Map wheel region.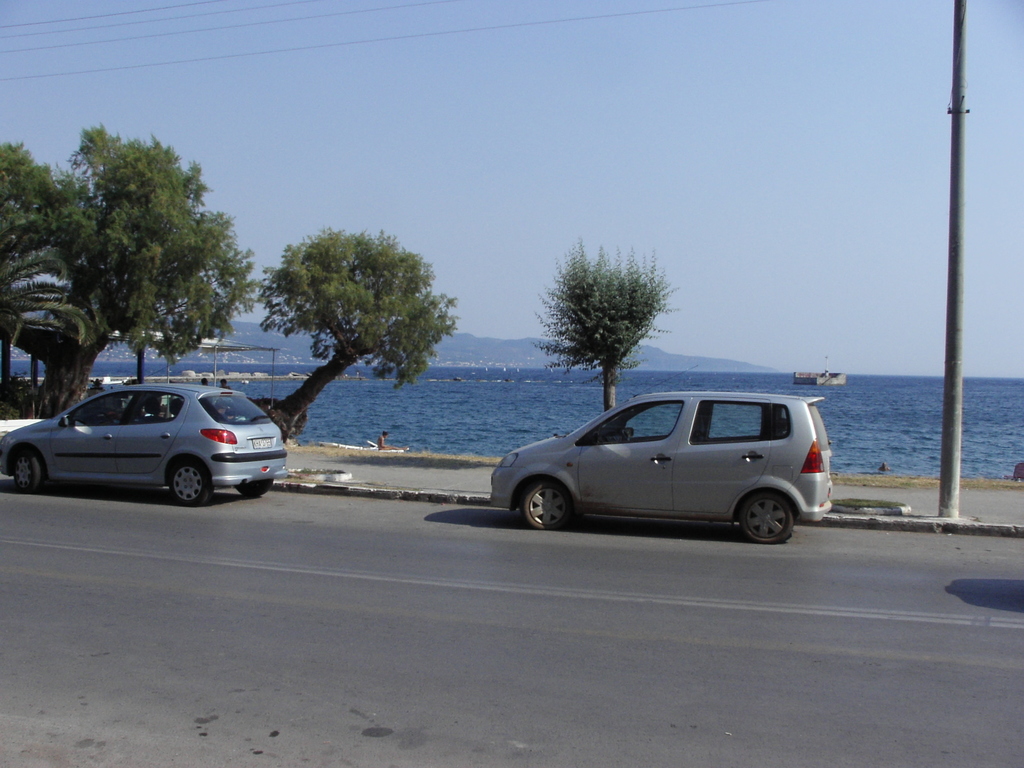
Mapped to <box>733,484,802,550</box>.
